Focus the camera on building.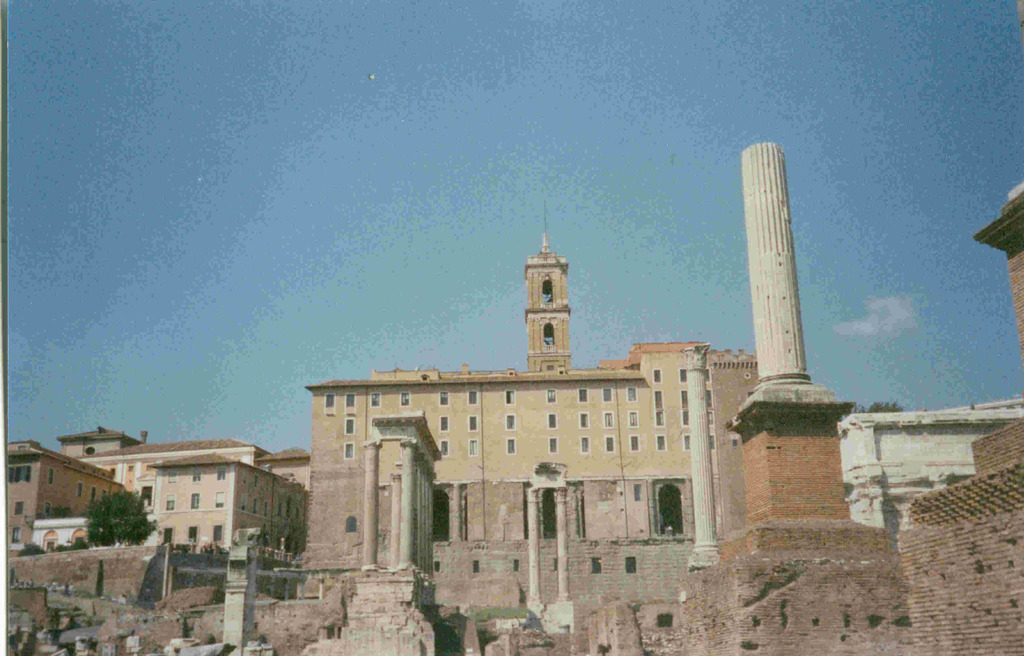
Focus region: Rect(0, 442, 126, 551).
